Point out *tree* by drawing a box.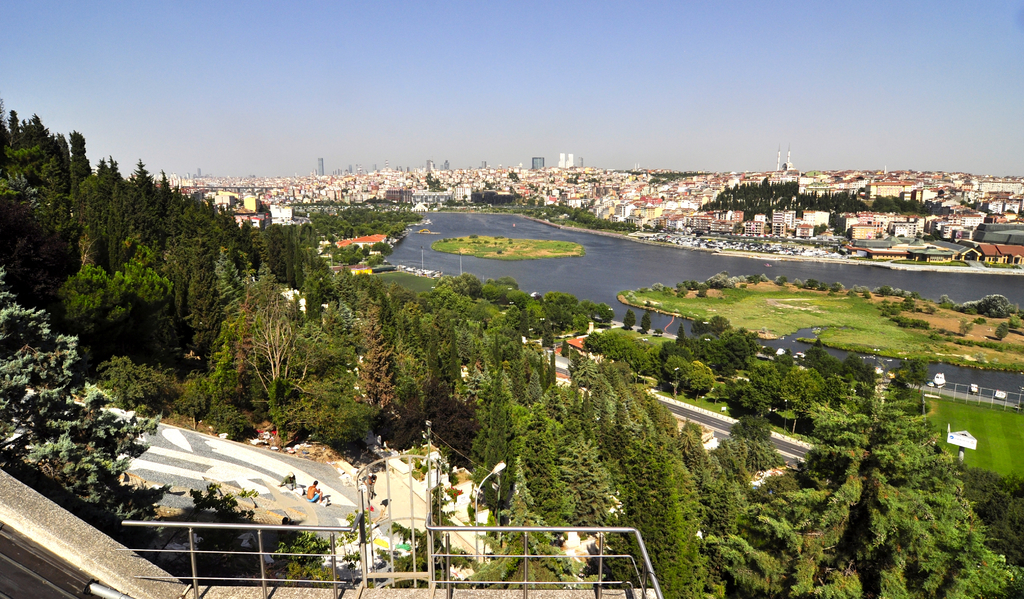
[0,259,168,541].
